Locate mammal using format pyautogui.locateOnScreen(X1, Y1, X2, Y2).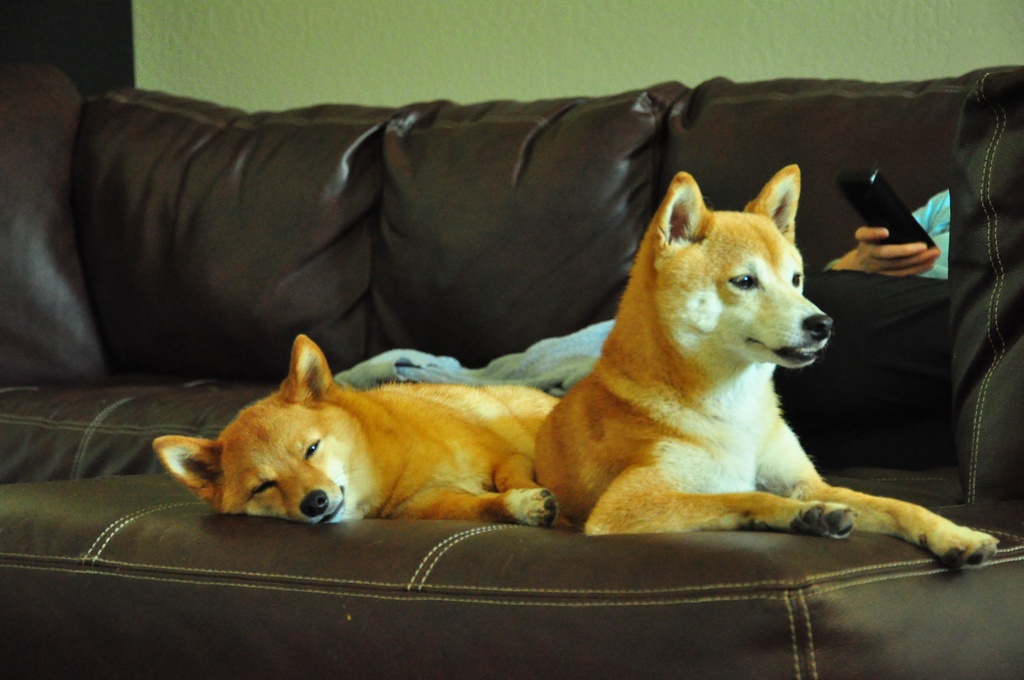
pyautogui.locateOnScreen(531, 161, 999, 569).
